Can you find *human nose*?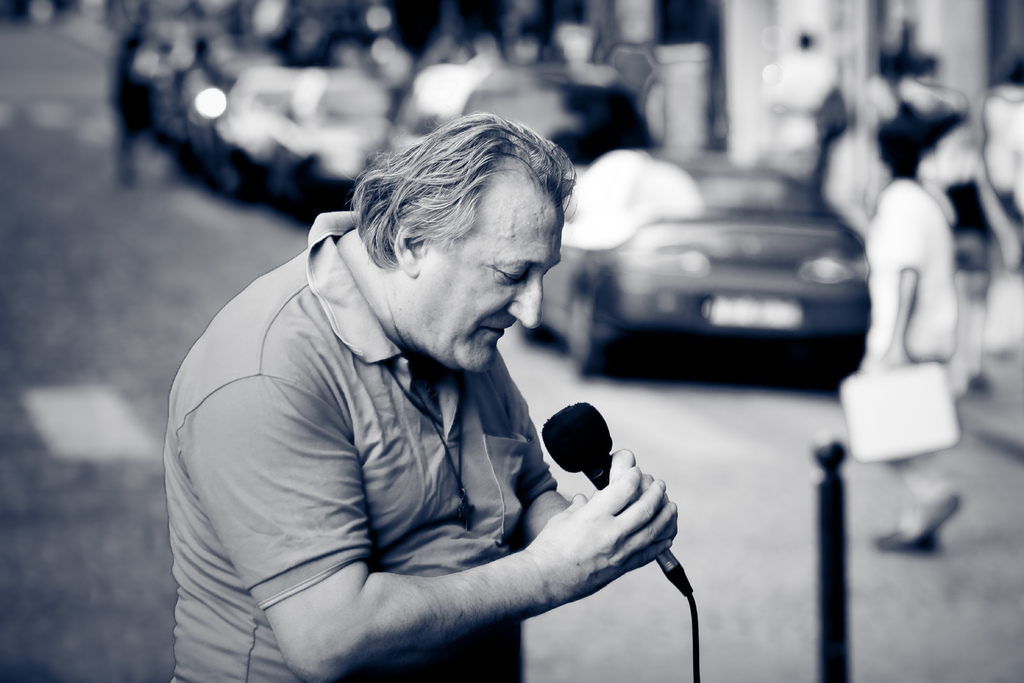
Yes, bounding box: (x1=506, y1=274, x2=541, y2=329).
